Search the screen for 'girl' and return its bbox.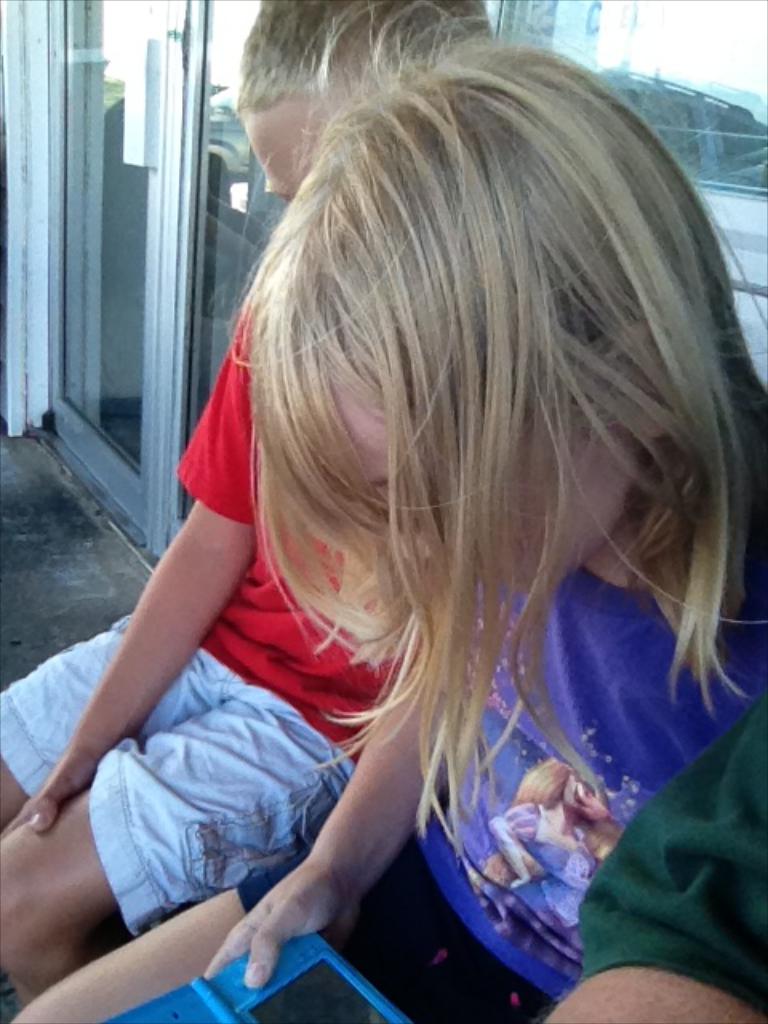
Found: {"left": 200, "top": 8, "right": 766, "bottom": 1022}.
